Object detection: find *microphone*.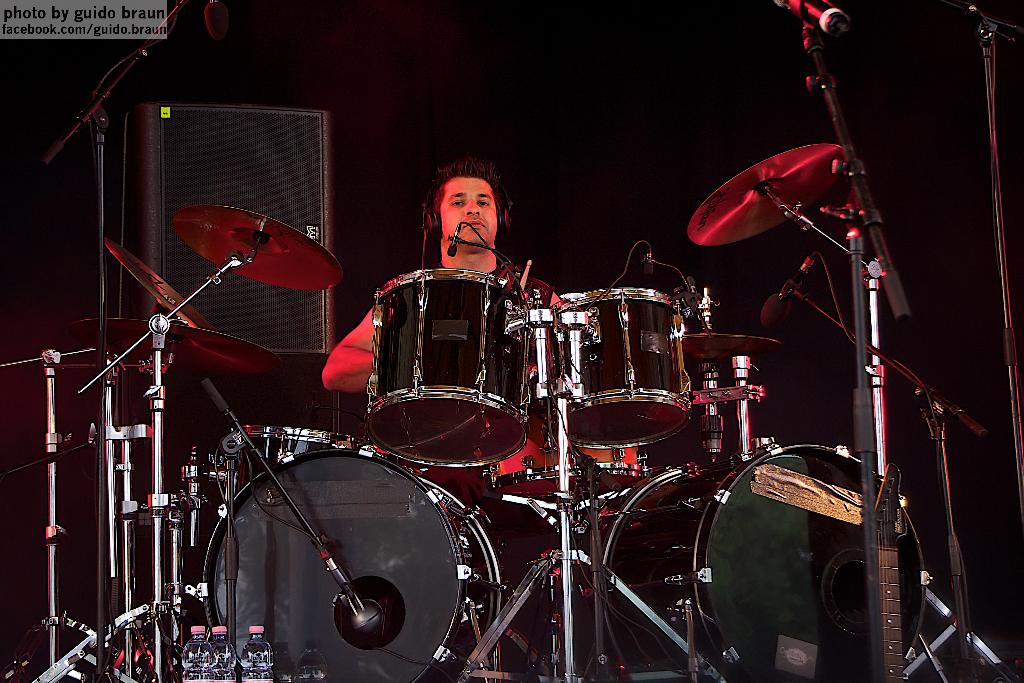
{"left": 772, "top": 0, "right": 850, "bottom": 42}.
